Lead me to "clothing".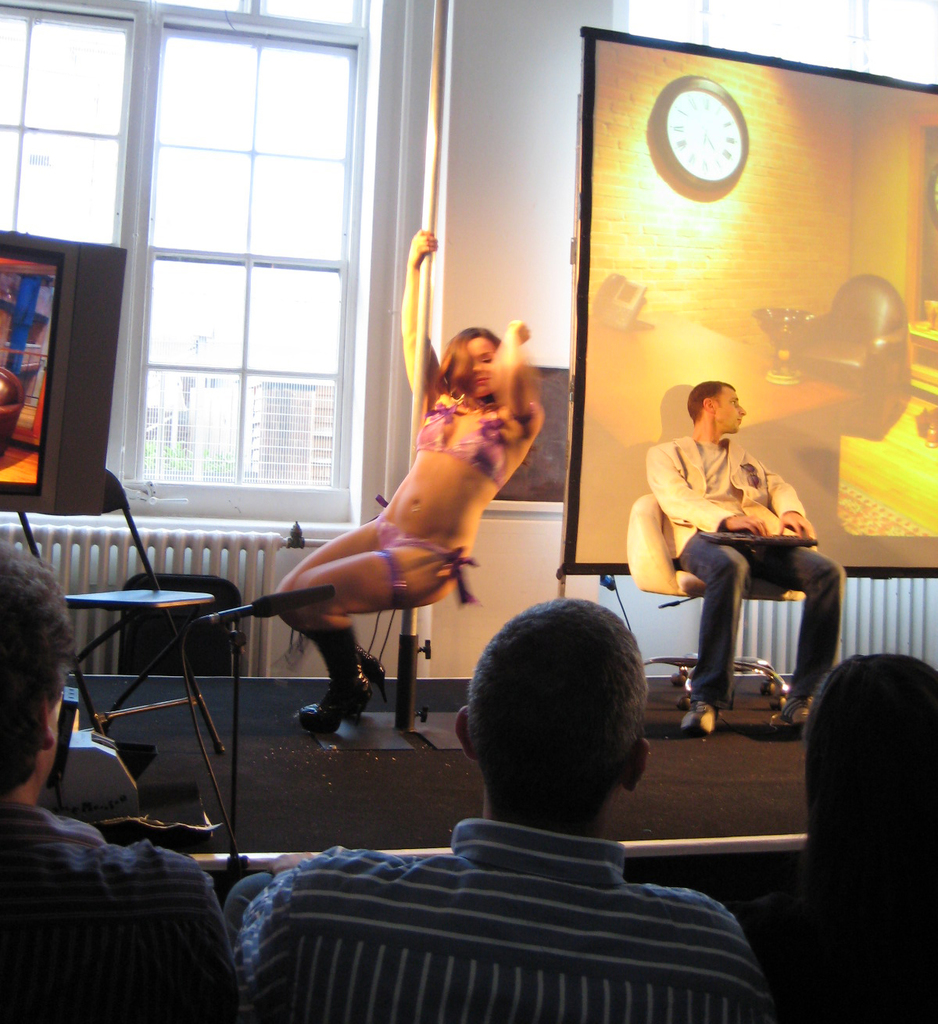
Lead to 418/391/513/485.
